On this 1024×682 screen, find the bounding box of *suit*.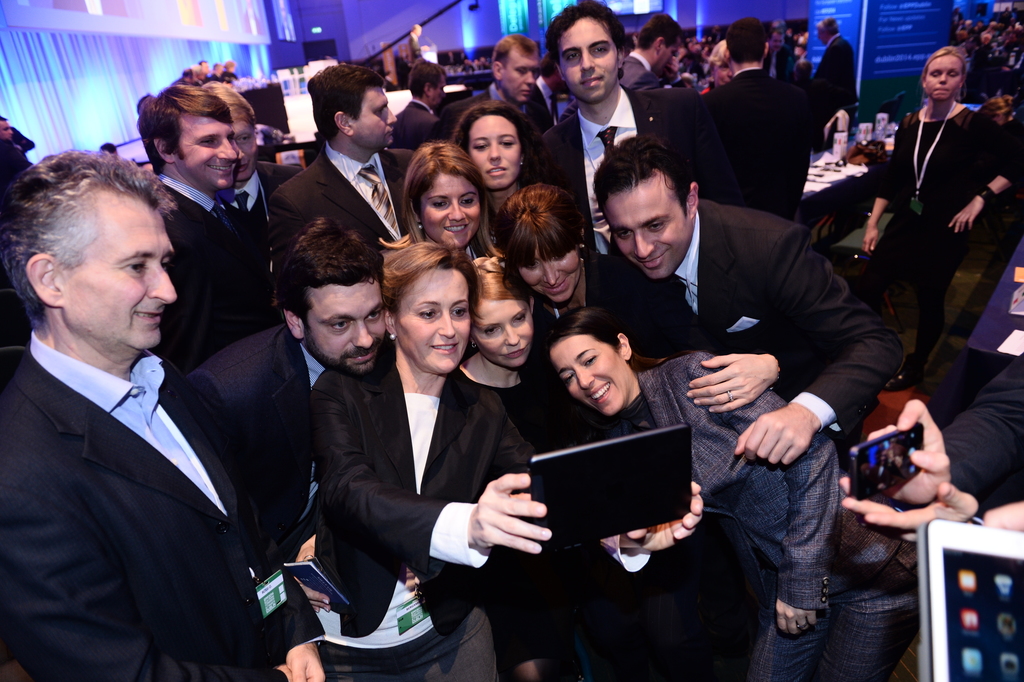
Bounding box: left=938, top=350, right=1023, bottom=514.
